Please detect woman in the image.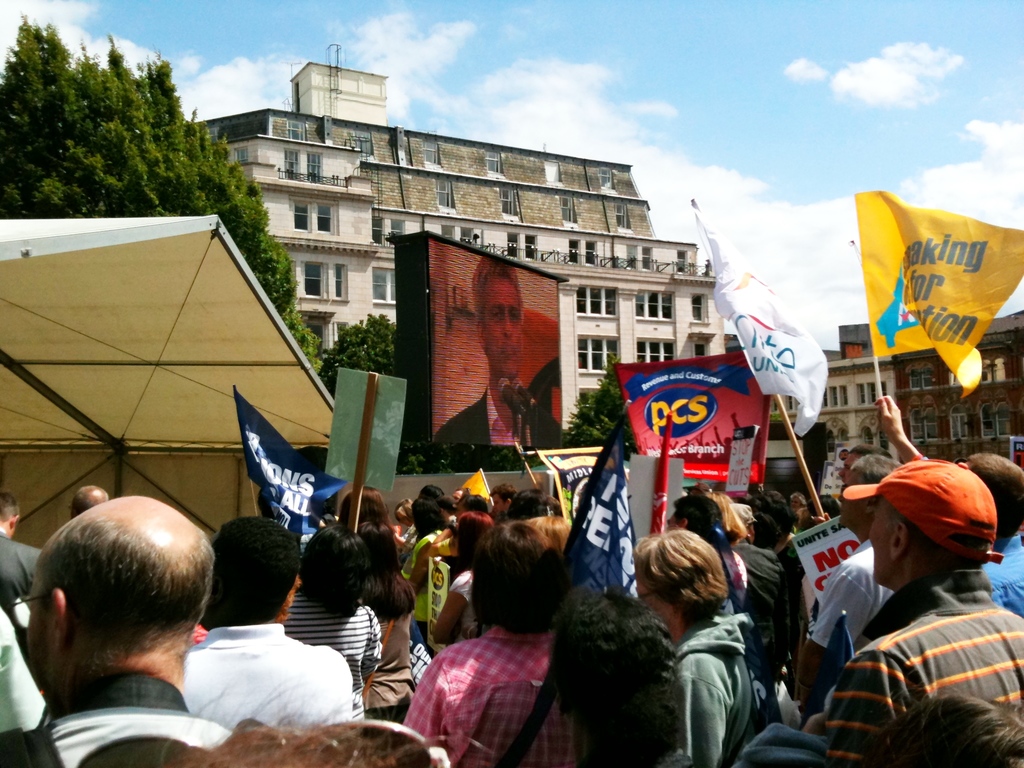
BBox(279, 524, 387, 719).
